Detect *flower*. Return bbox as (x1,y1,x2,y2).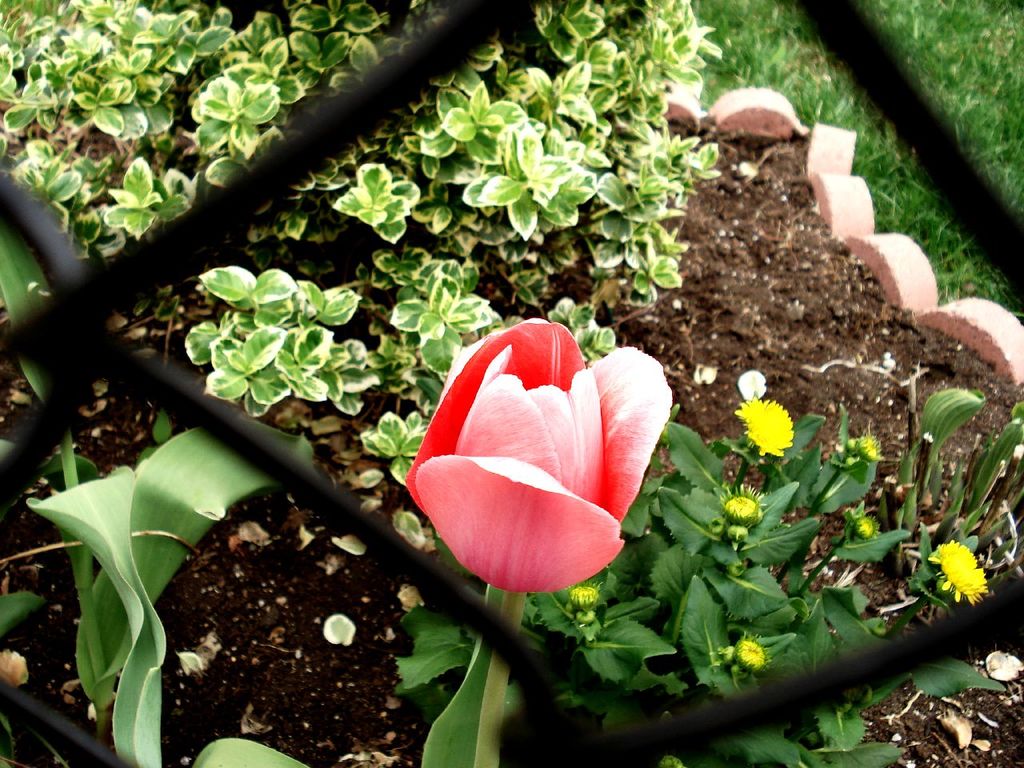
(738,397,793,455).
